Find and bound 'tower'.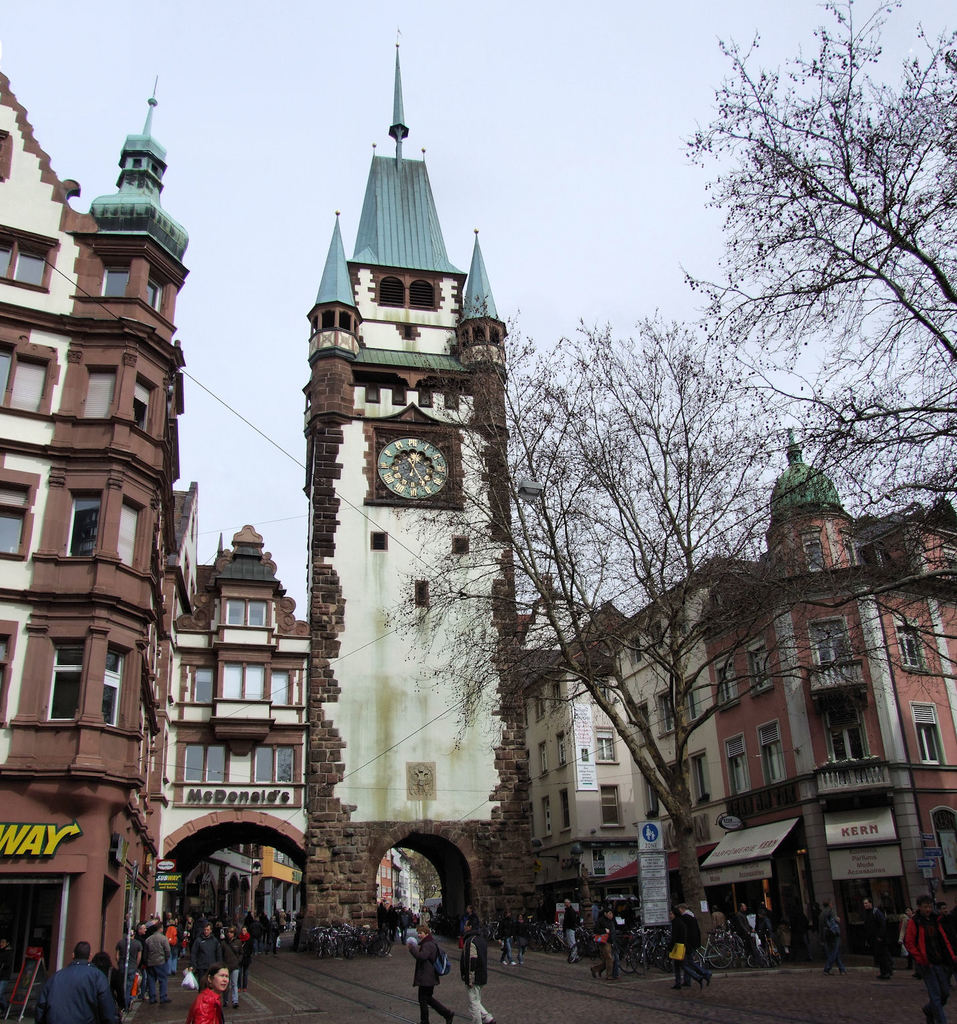
Bound: crop(296, 21, 535, 928).
